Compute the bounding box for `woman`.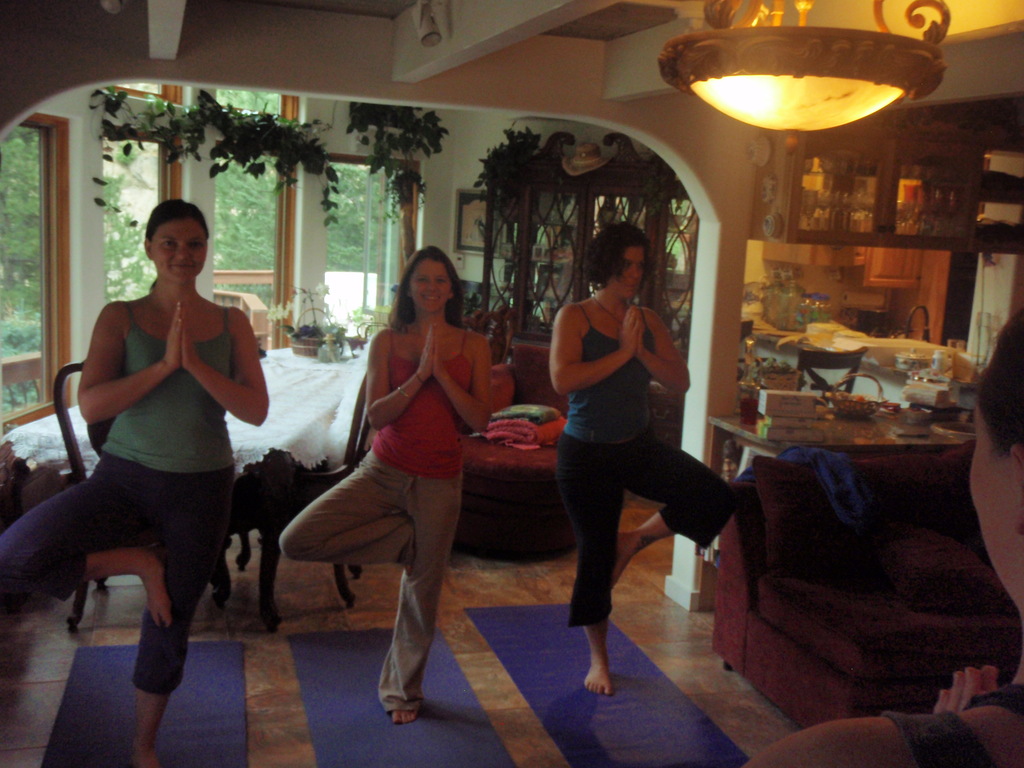
x1=551 y1=223 x2=741 y2=693.
